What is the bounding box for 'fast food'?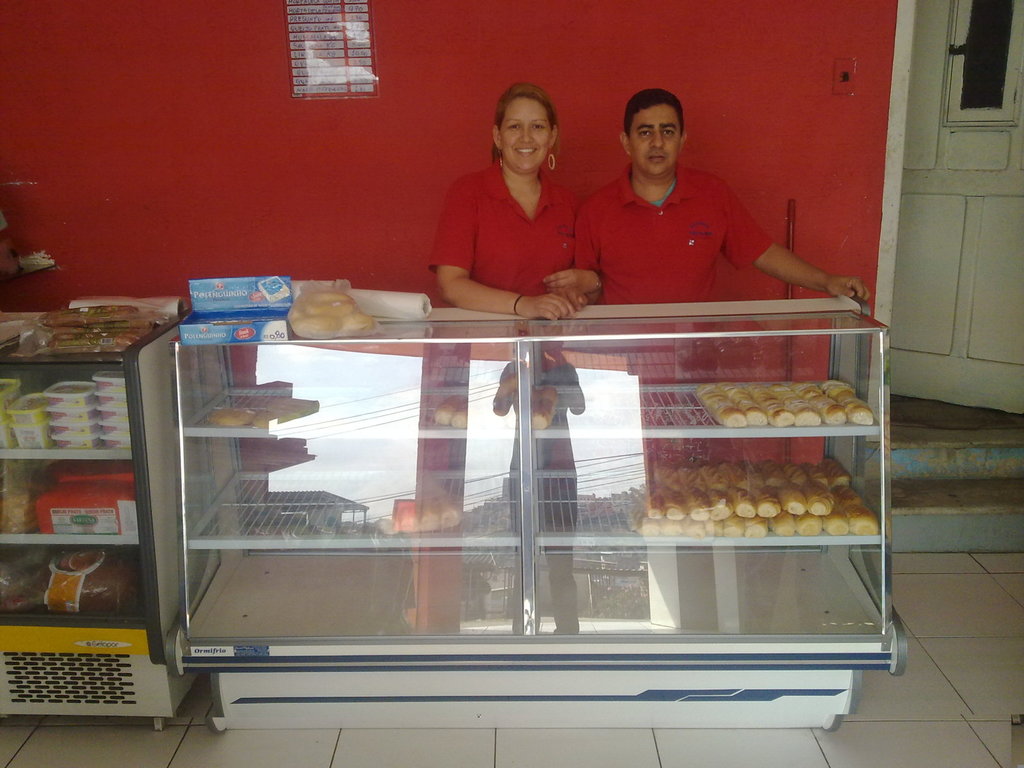
detection(451, 397, 474, 429).
